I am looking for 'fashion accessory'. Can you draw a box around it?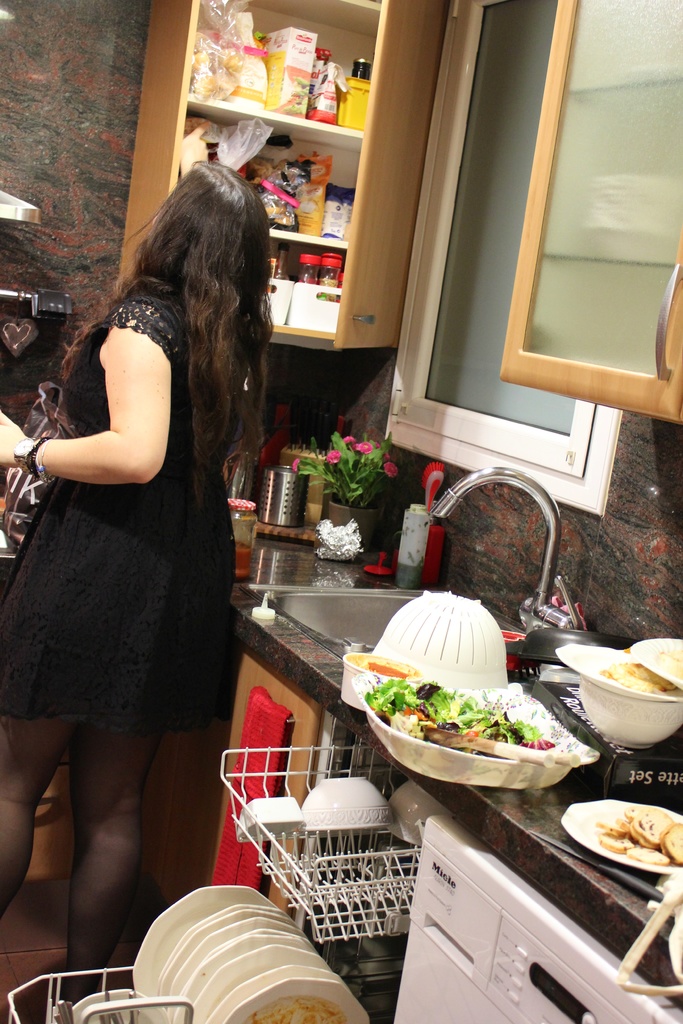
Sure, the bounding box is locate(34, 442, 48, 484).
